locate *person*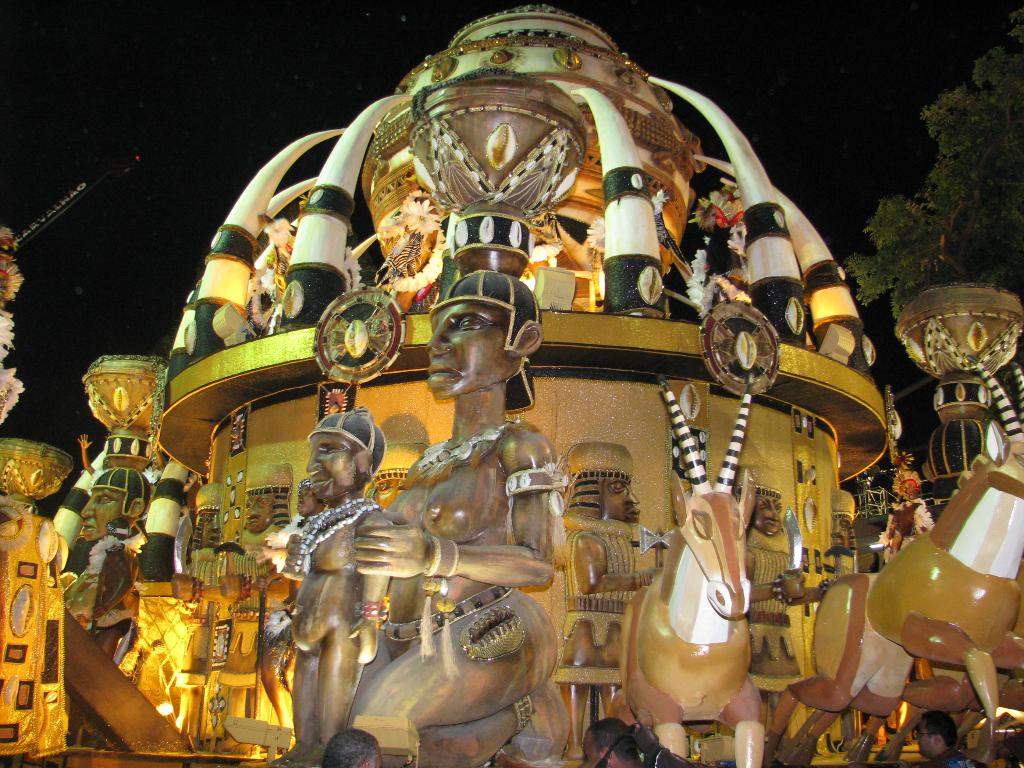
crop(321, 724, 378, 767)
